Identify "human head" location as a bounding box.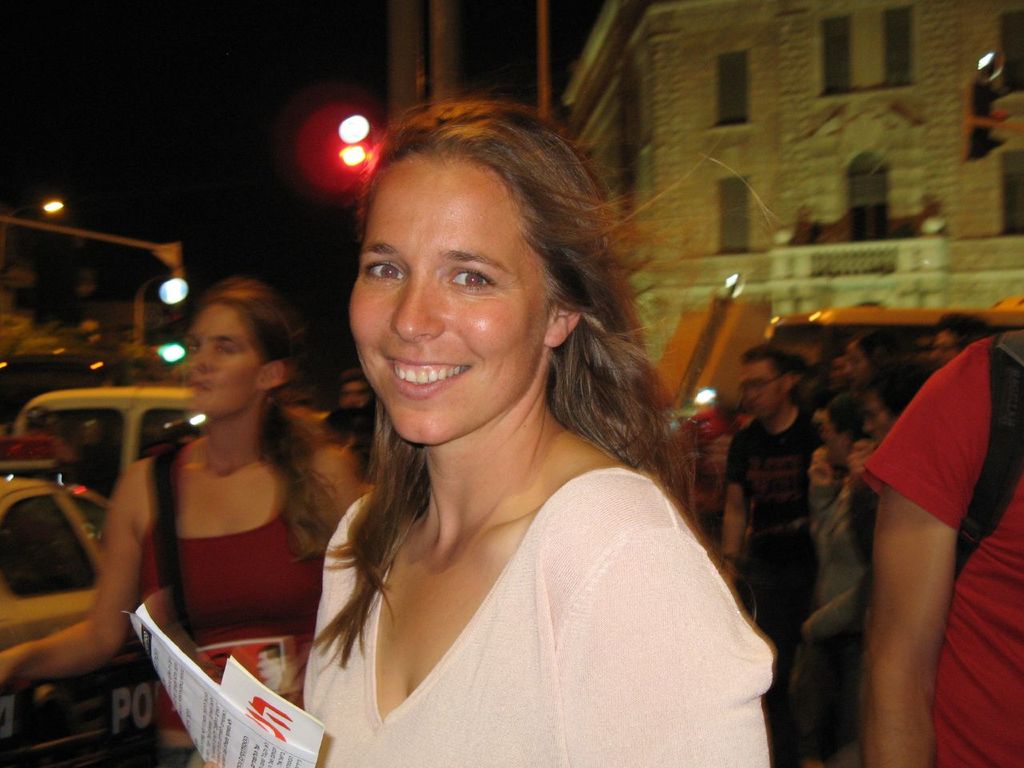
[830,356,851,390].
